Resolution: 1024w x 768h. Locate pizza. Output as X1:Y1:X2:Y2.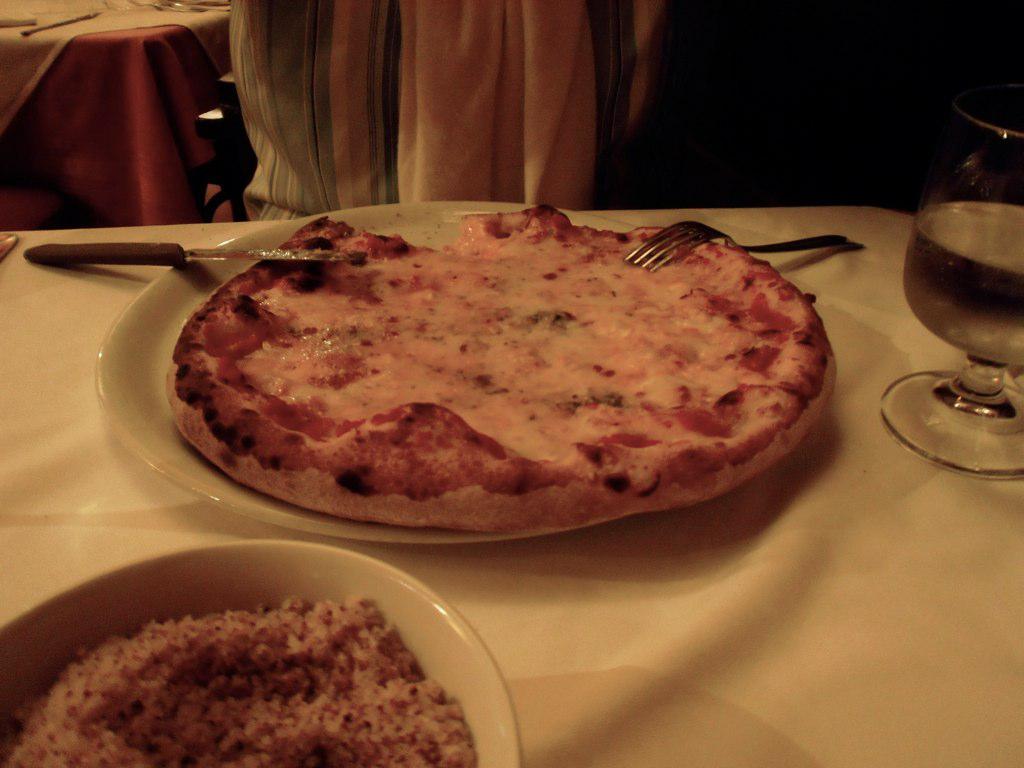
149:212:829:542.
